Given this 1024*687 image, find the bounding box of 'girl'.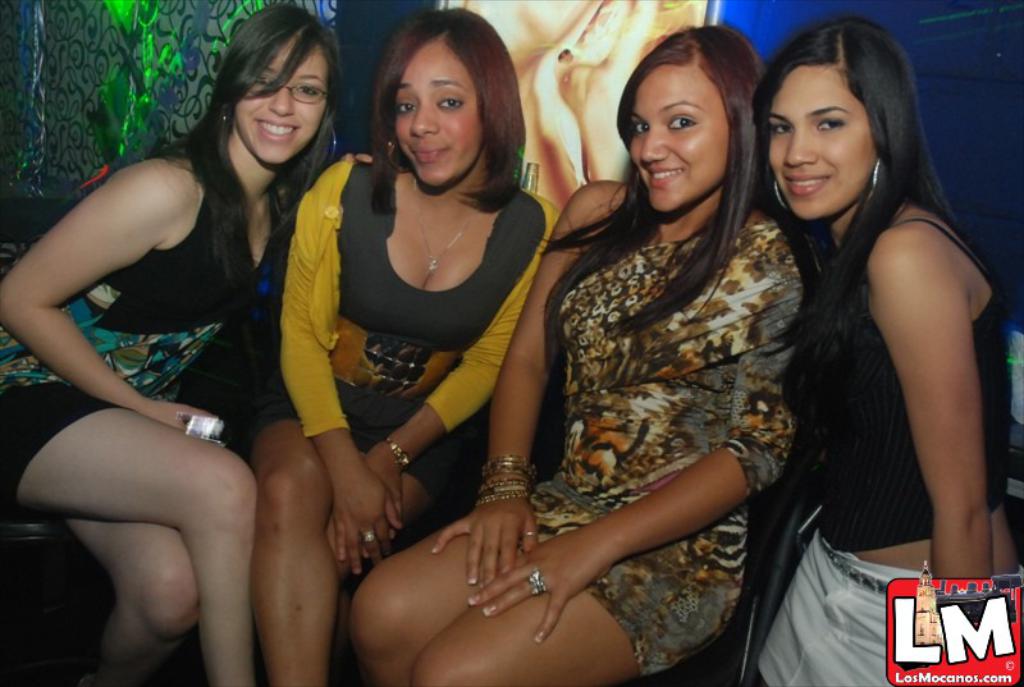
0 0 348 686.
